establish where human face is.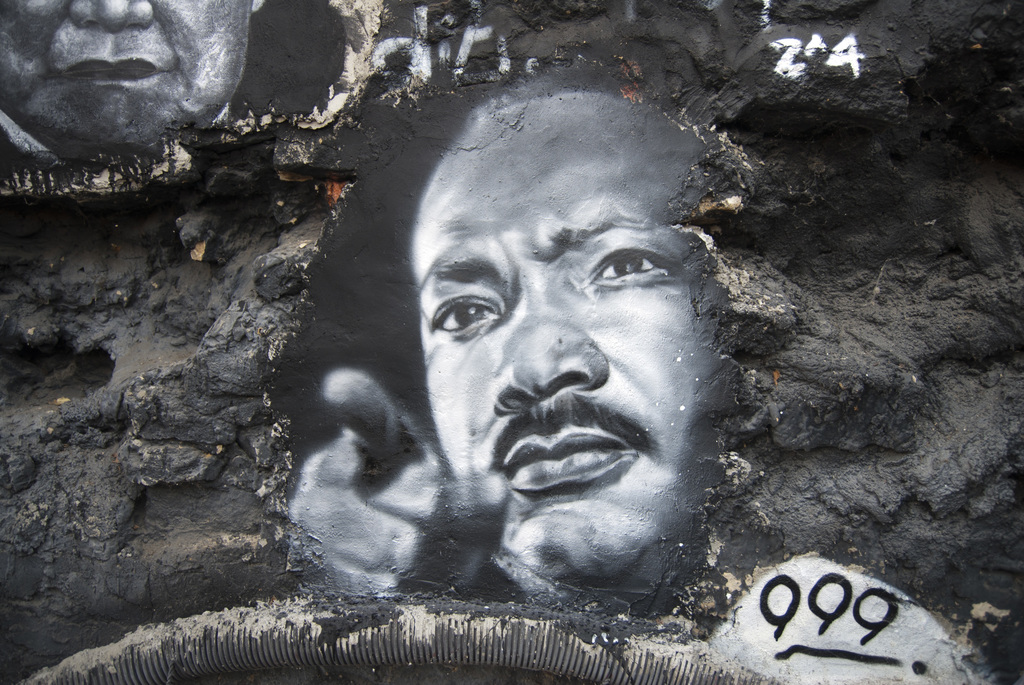
Established at x1=413, y1=96, x2=733, y2=575.
